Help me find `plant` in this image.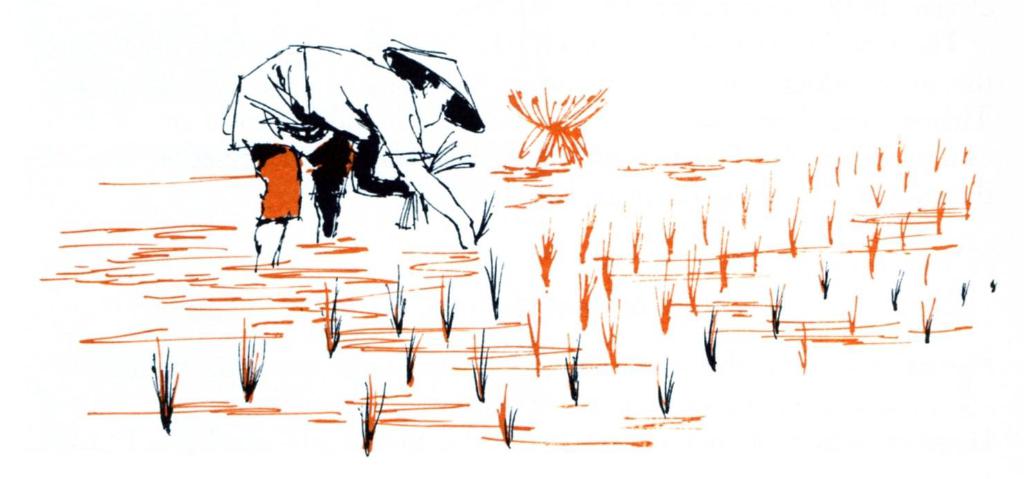
Found it: 740,188,748,218.
